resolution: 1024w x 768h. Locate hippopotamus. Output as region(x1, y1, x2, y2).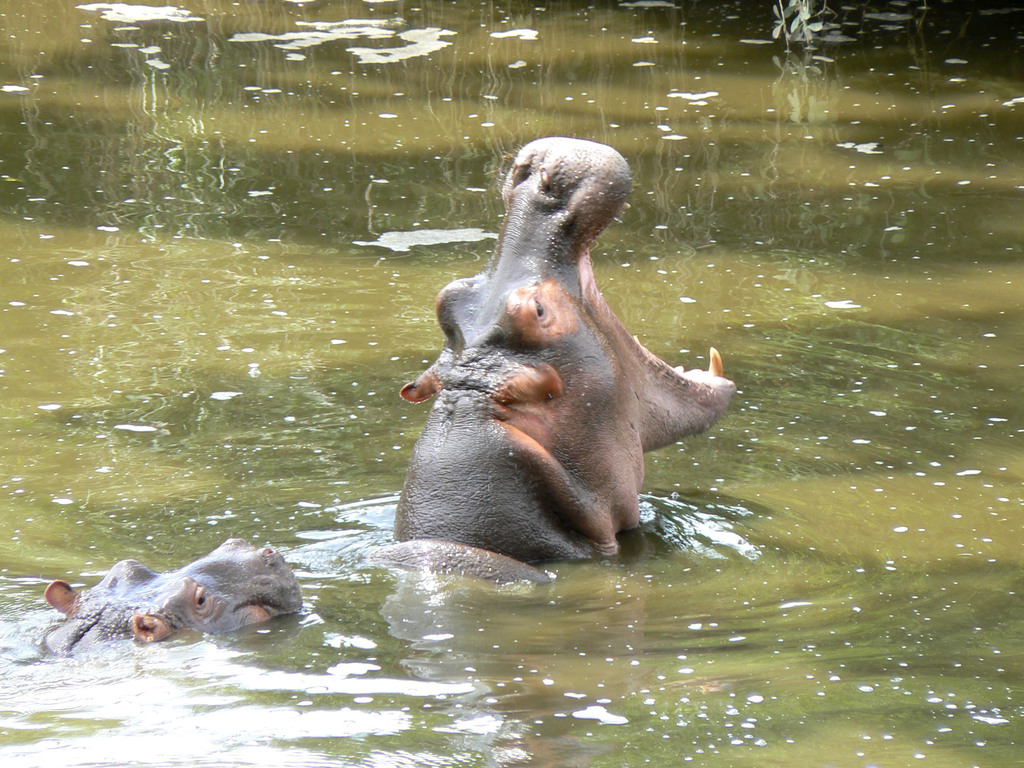
region(43, 536, 301, 653).
